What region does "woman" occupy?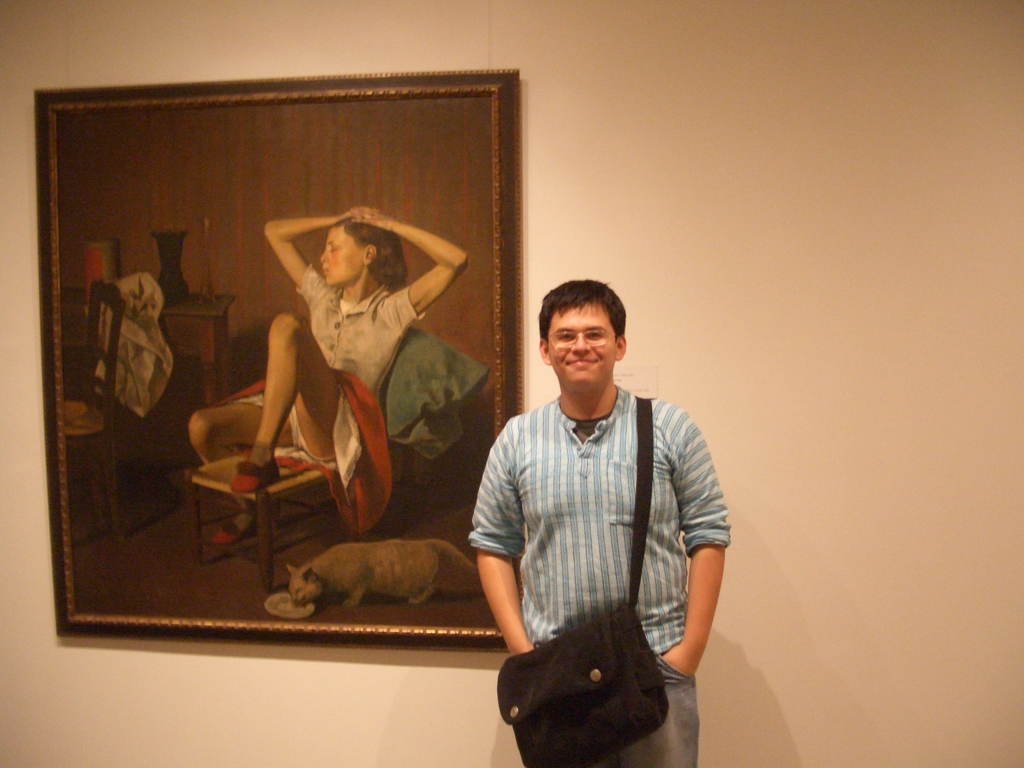
box=[181, 204, 479, 552].
